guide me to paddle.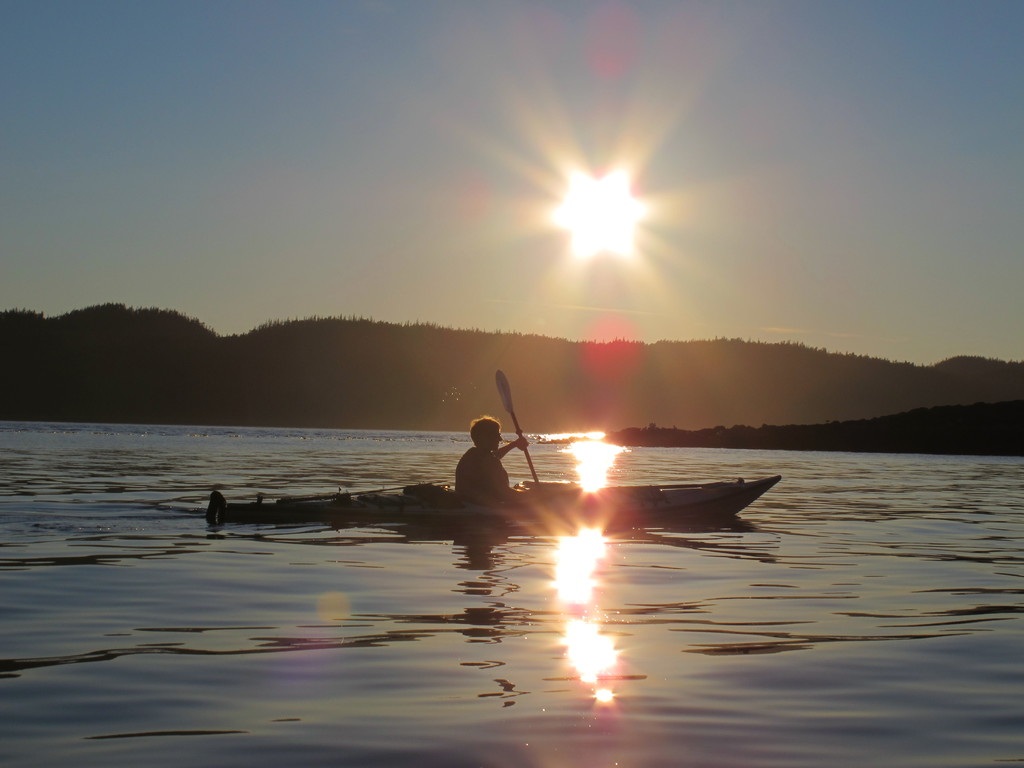
Guidance: 276:479:445:502.
